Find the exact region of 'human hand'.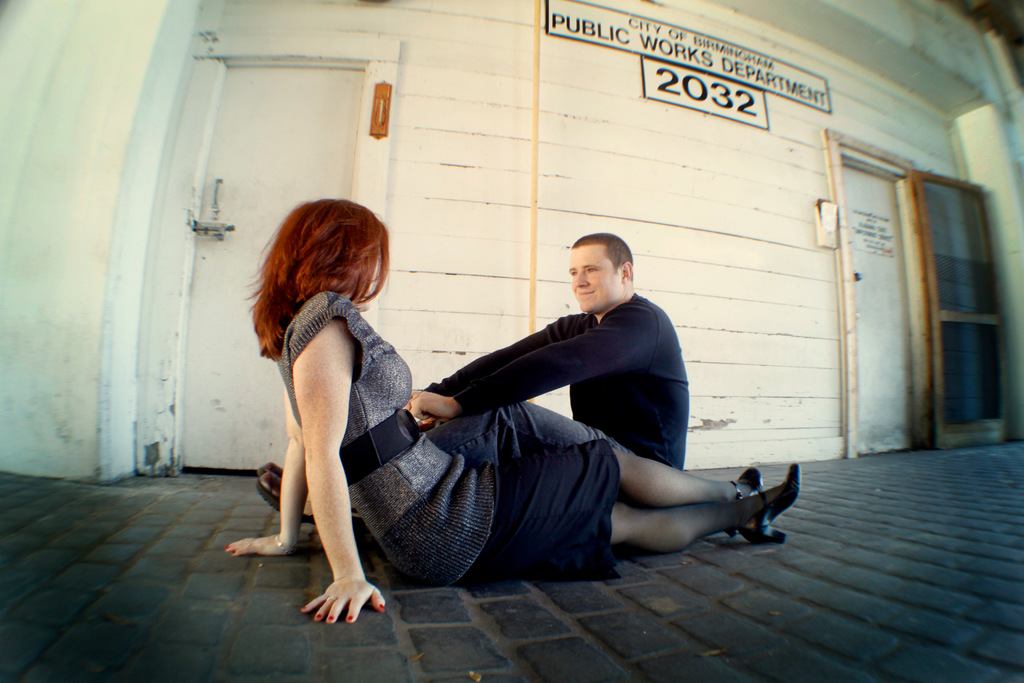
Exact region: left=406, top=386, right=460, bottom=427.
